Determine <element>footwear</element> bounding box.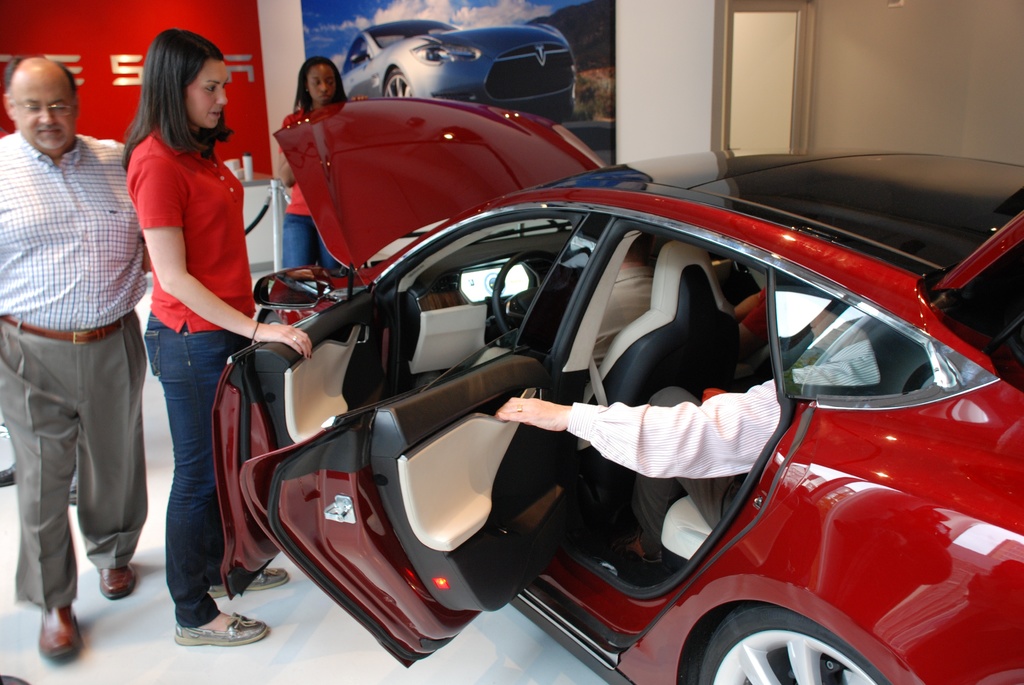
Determined: select_region(36, 605, 81, 660).
